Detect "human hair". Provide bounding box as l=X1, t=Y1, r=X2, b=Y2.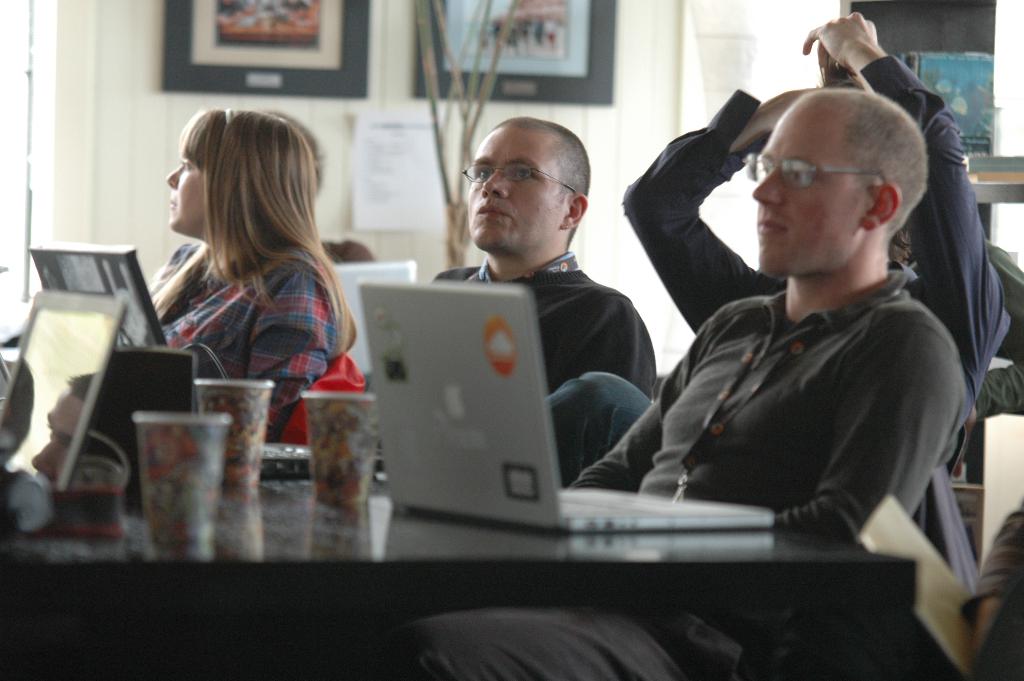
l=803, t=85, r=932, b=242.
